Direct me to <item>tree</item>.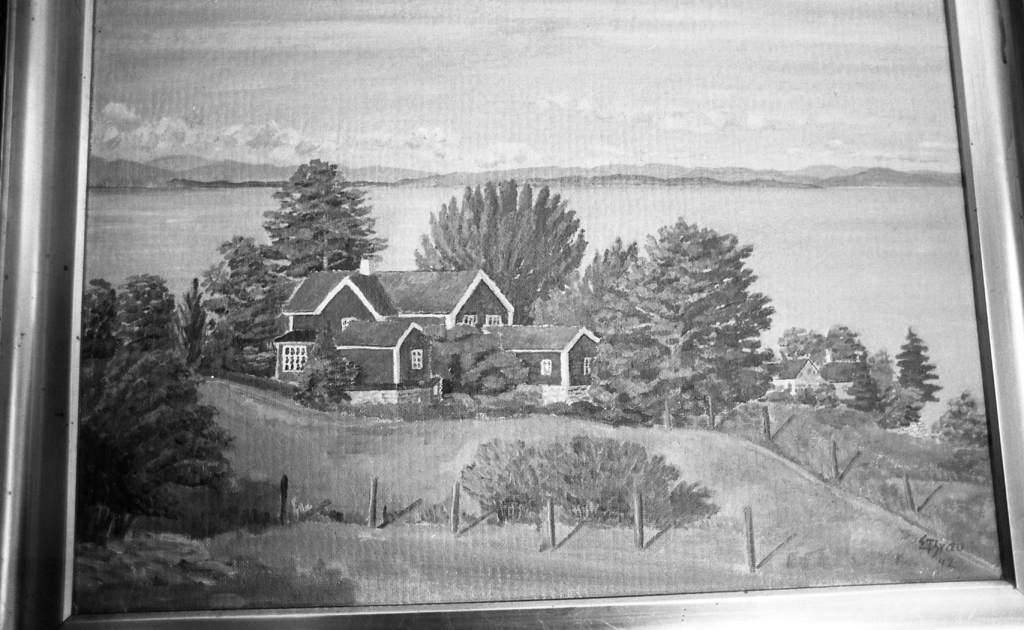
Direction: 410 170 584 330.
